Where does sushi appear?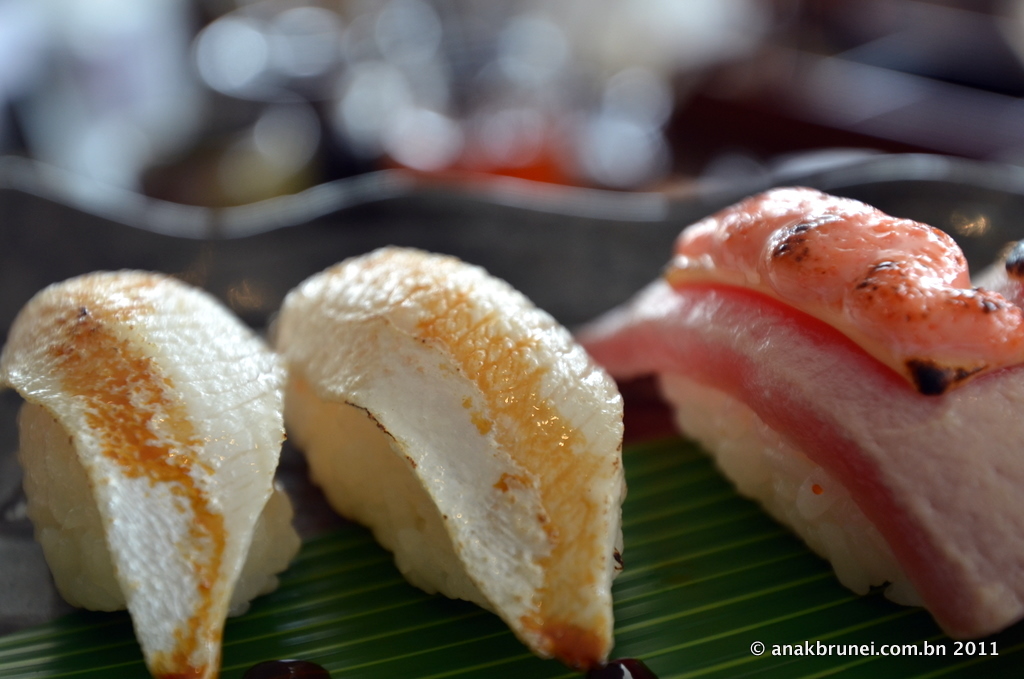
Appears at l=279, t=238, r=634, b=669.
